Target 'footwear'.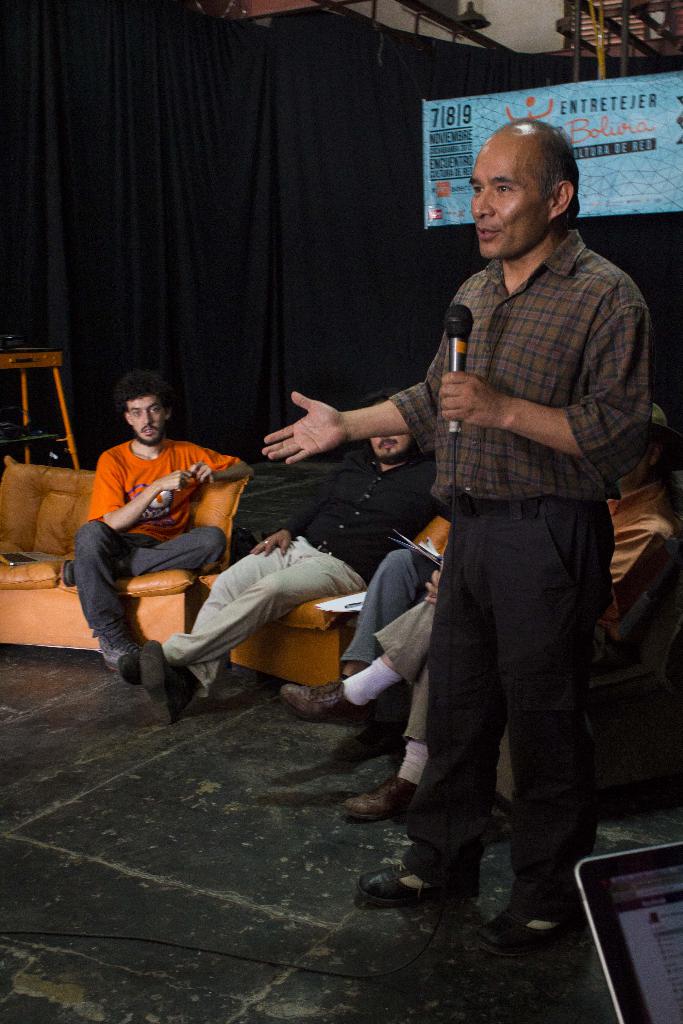
Target region: <box>145,630,176,730</box>.
